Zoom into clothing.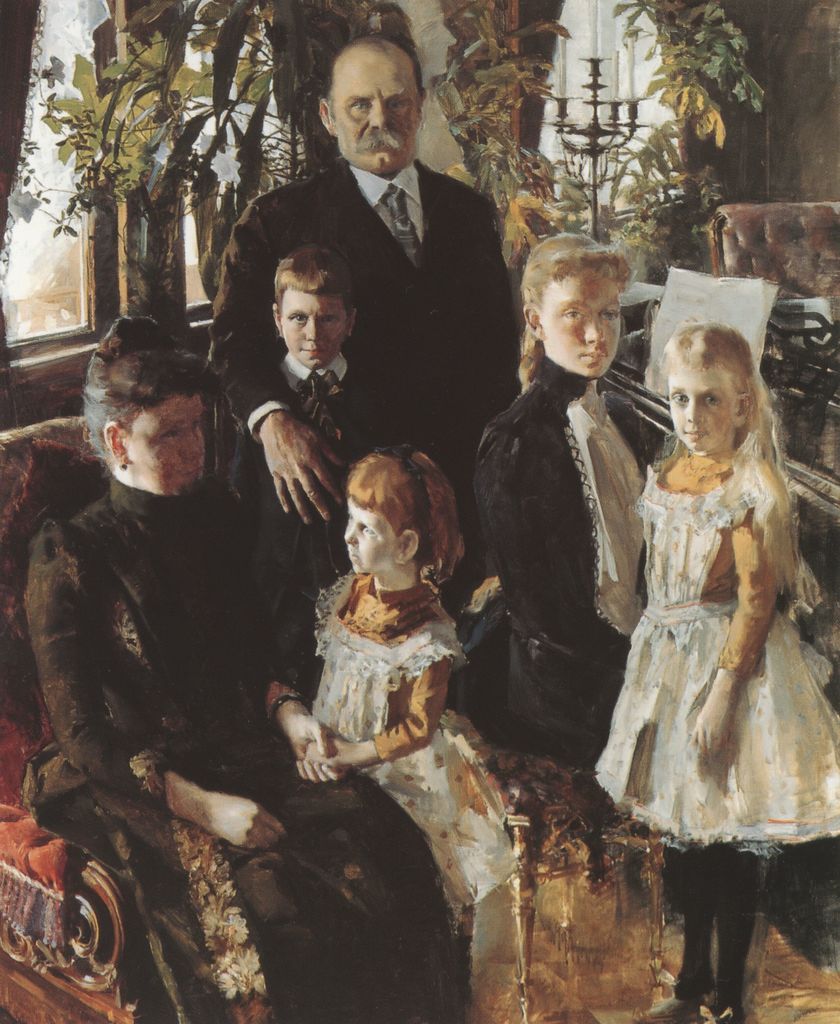
Zoom target: 270:563:522:918.
